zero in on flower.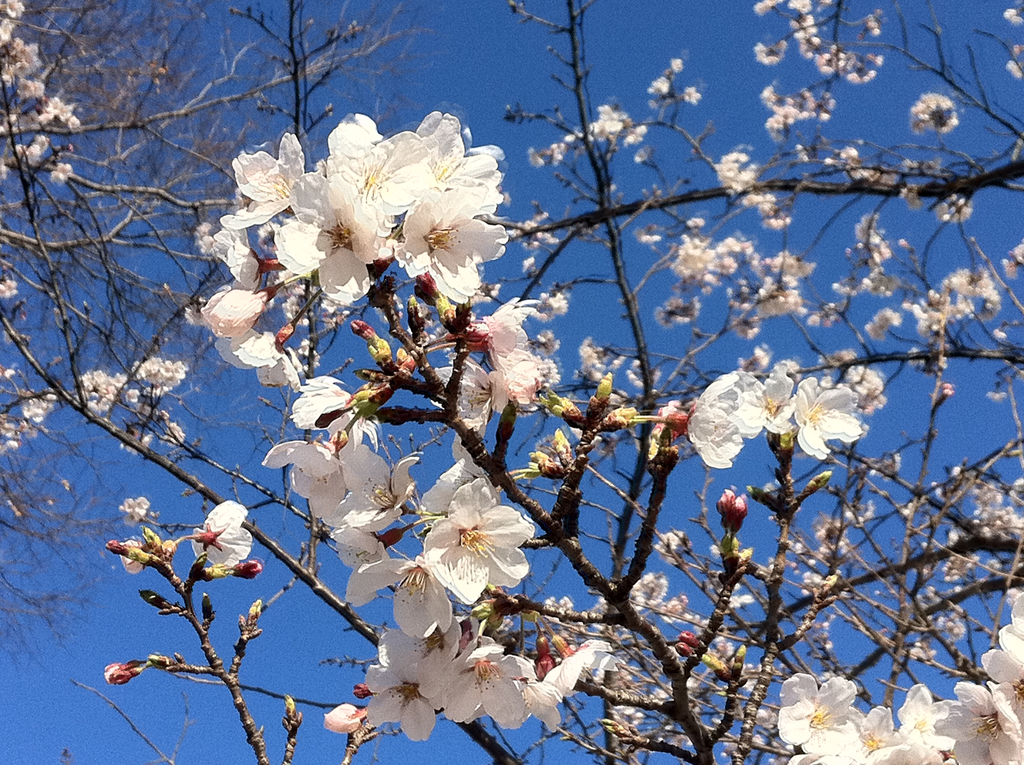
Zeroed in: 157/419/193/449.
